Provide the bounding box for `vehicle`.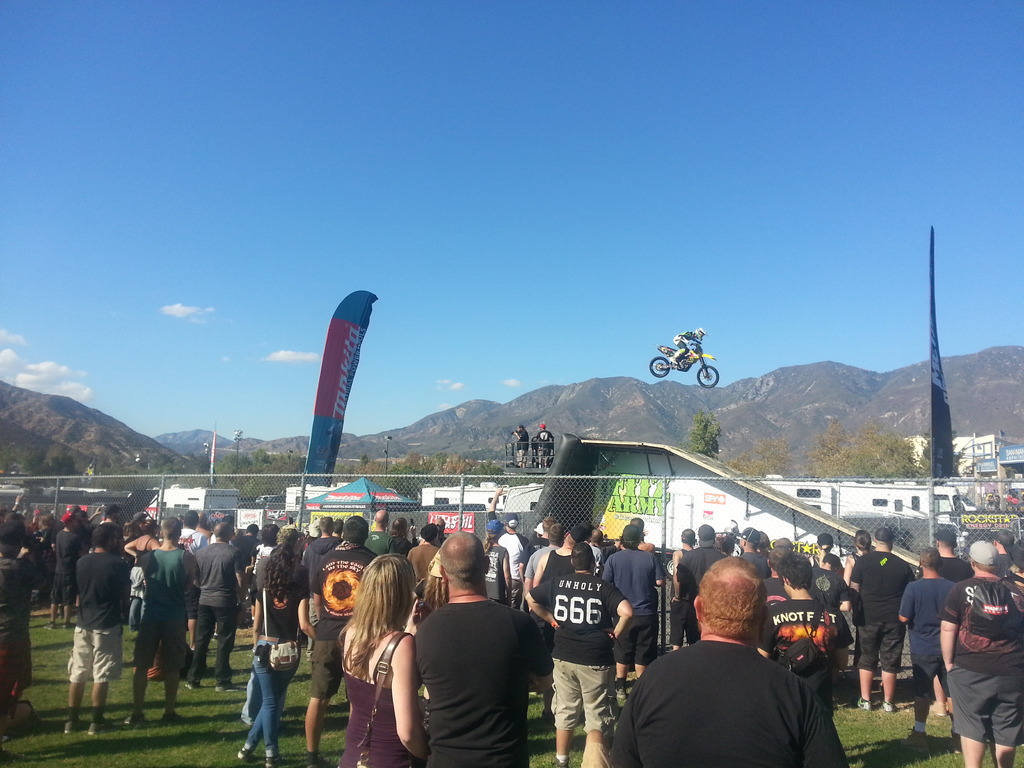
rect(651, 328, 741, 394).
